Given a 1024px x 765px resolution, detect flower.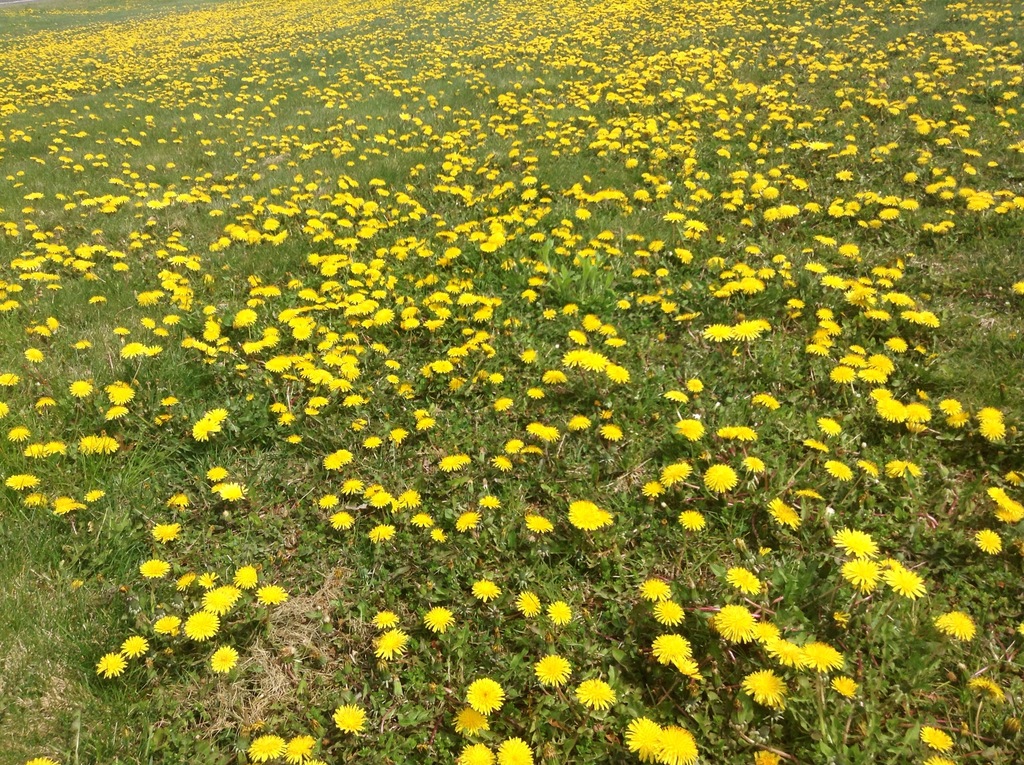
region(975, 530, 1004, 558).
